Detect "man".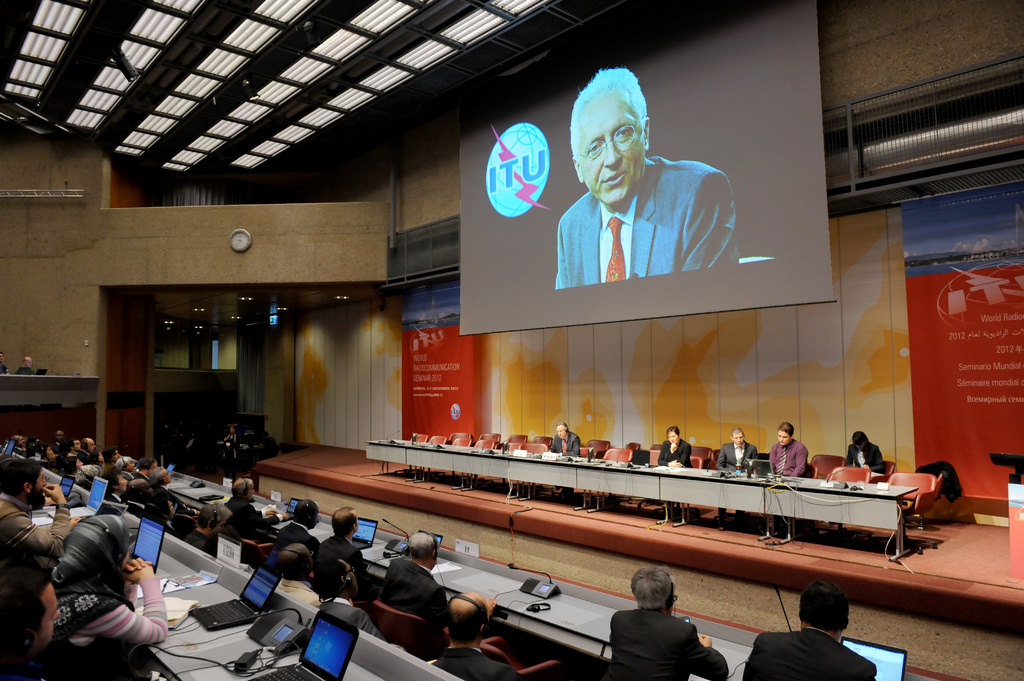
Detected at 380:534:493:641.
